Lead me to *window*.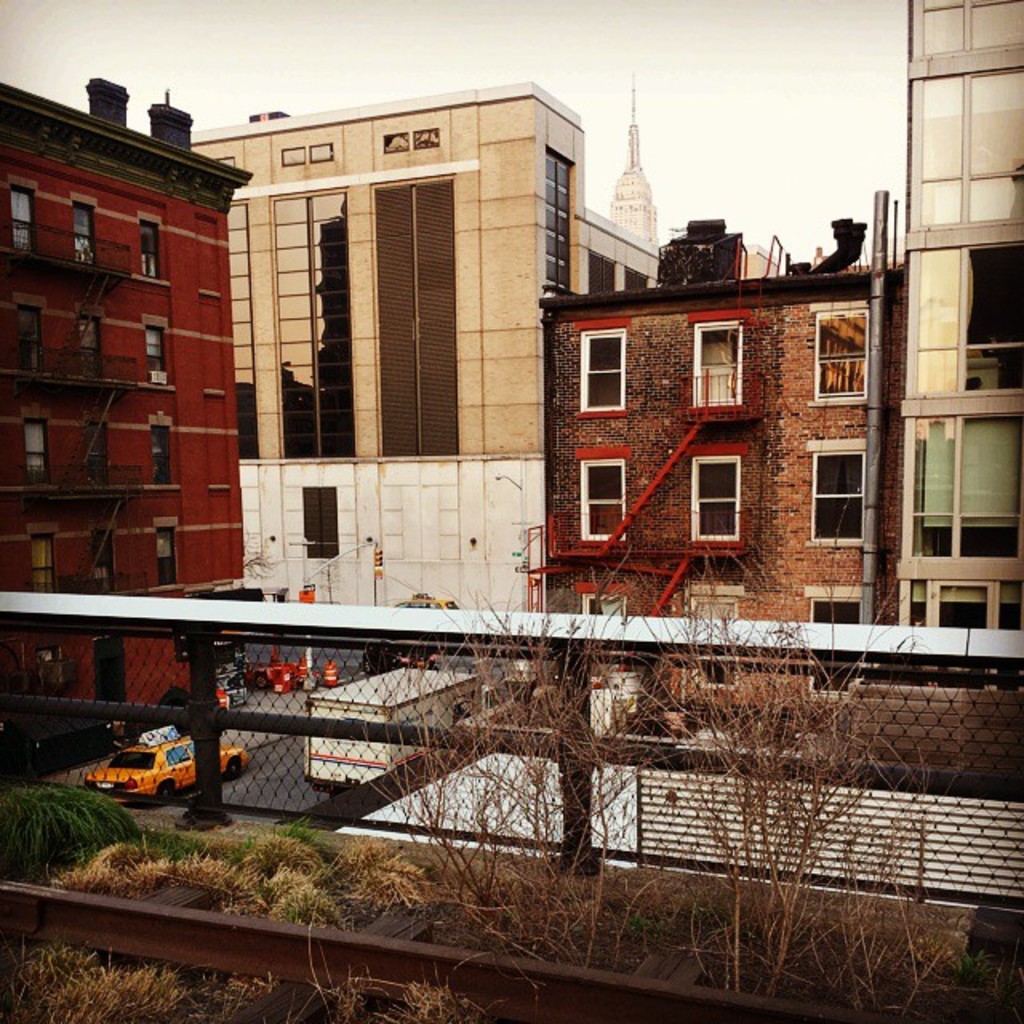
Lead to [left=155, top=522, right=178, bottom=589].
